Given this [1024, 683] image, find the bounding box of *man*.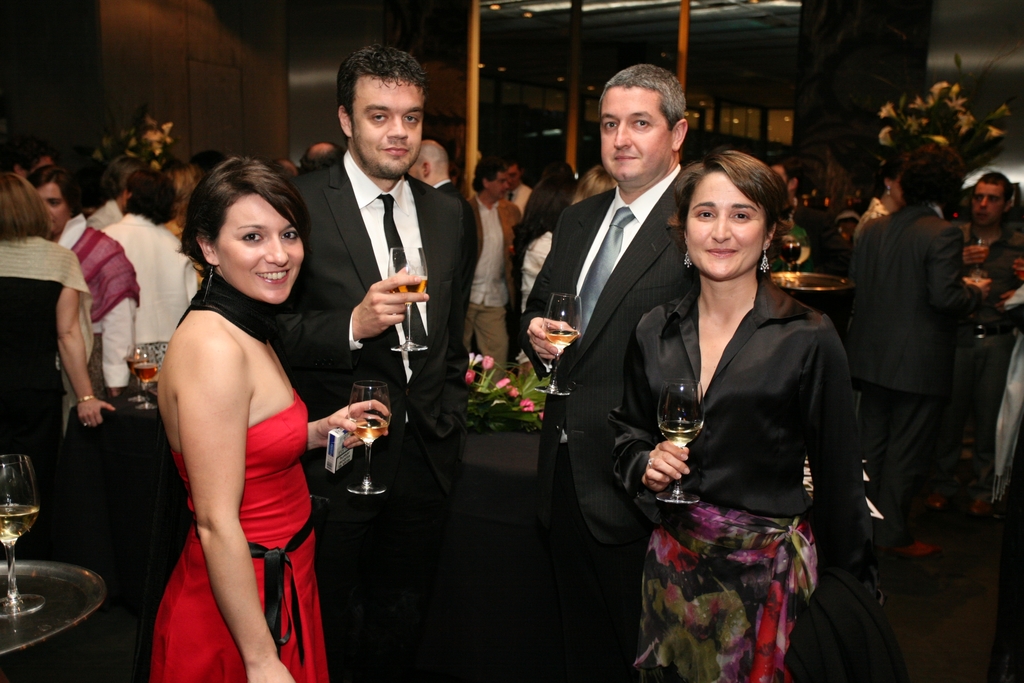
l=289, t=44, r=468, b=682.
